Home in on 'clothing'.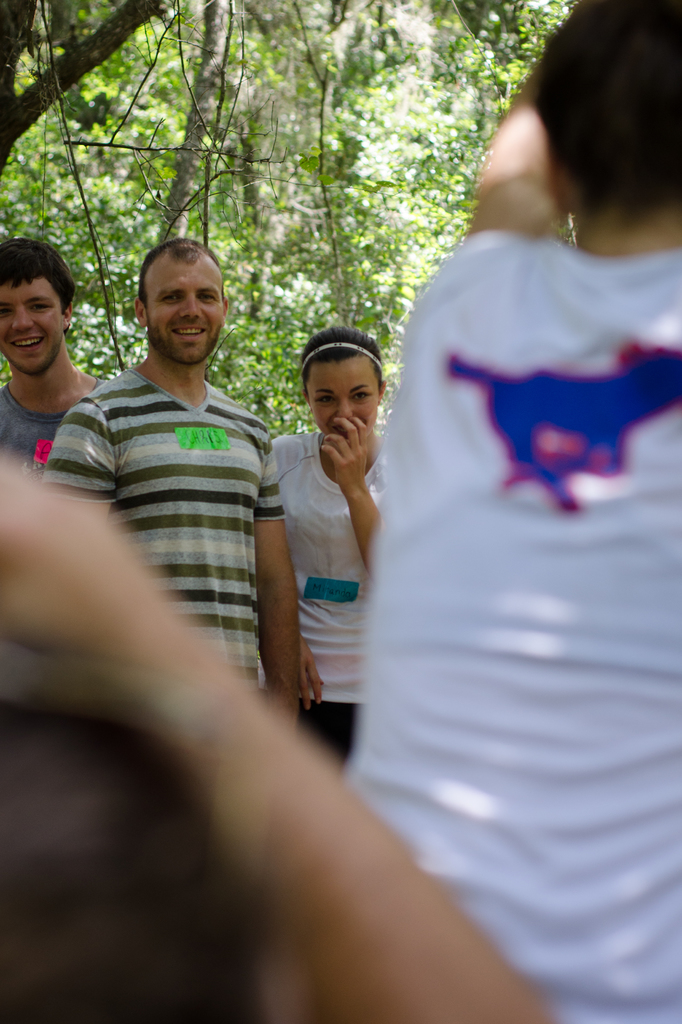
Homed in at bbox=(38, 367, 292, 720).
